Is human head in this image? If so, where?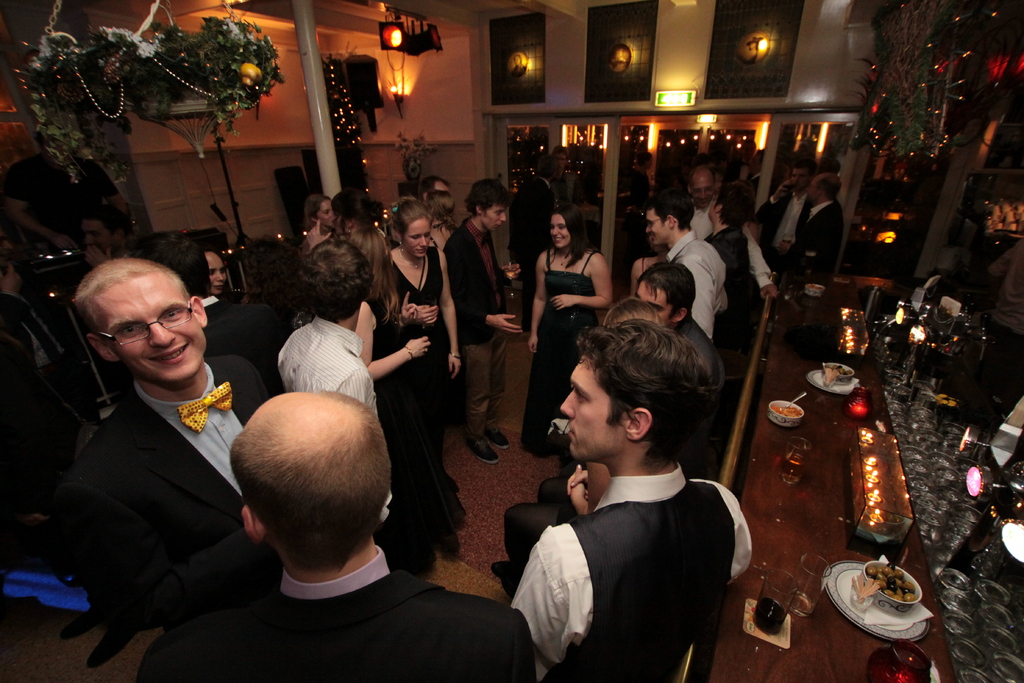
Yes, at {"x1": 0, "y1": 258, "x2": 27, "y2": 295}.
